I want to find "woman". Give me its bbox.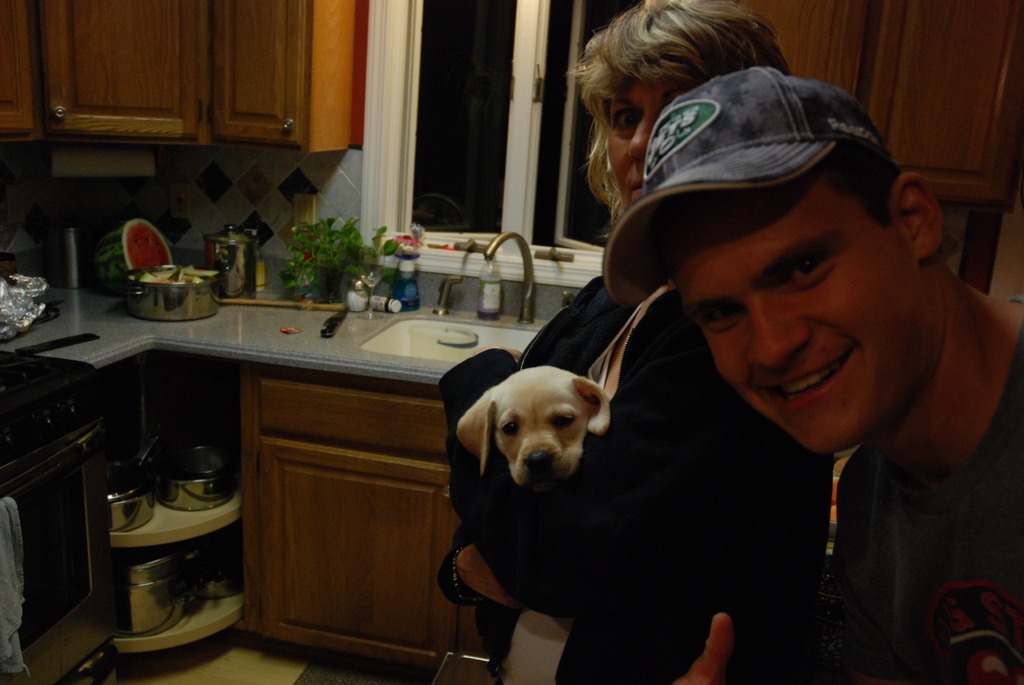
left=431, top=0, right=787, bottom=684.
